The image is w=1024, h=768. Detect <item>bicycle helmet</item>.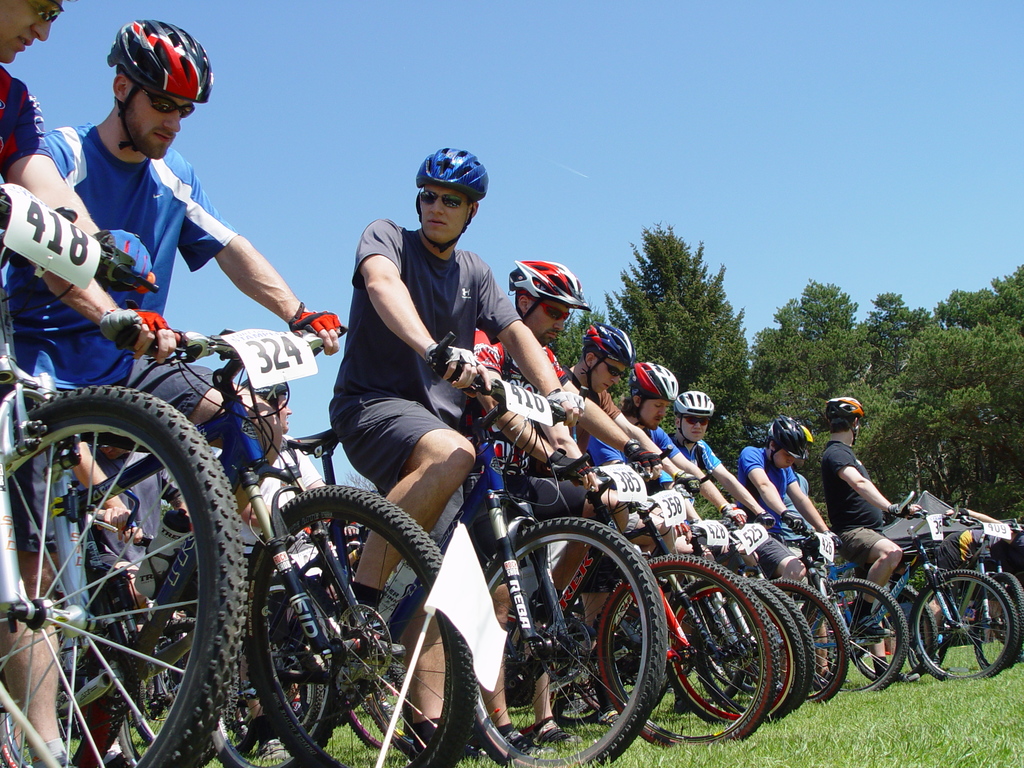
Detection: (left=765, top=417, right=804, bottom=468).
